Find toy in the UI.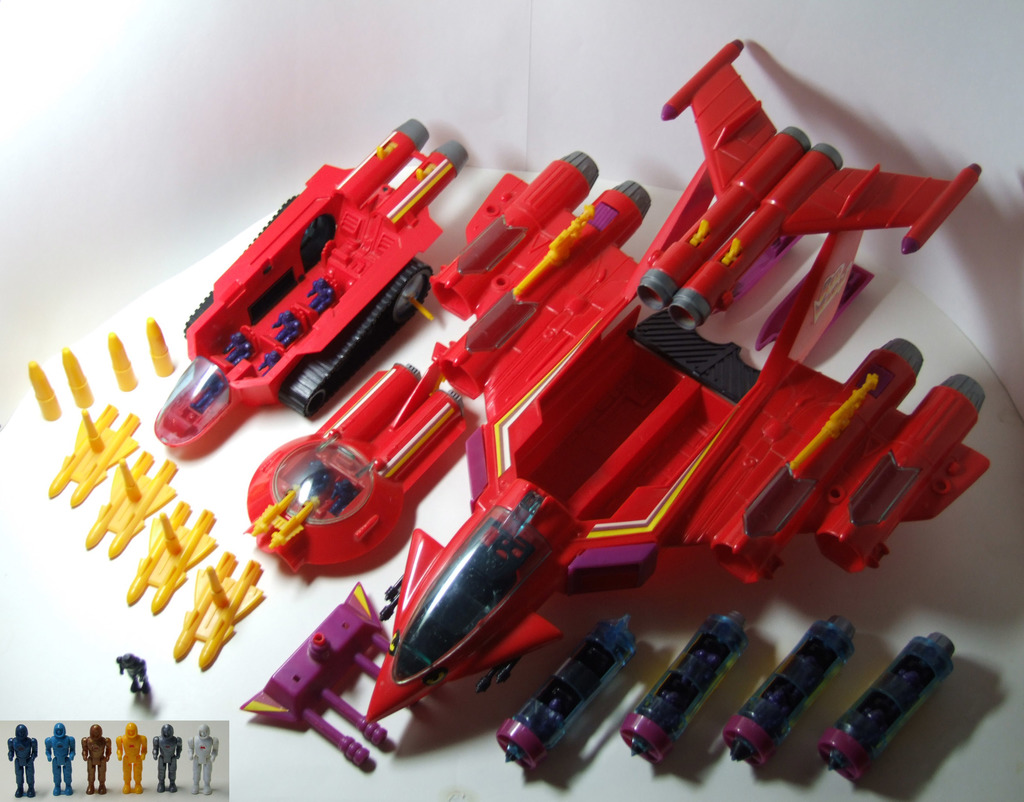
UI element at rect(495, 616, 633, 776).
